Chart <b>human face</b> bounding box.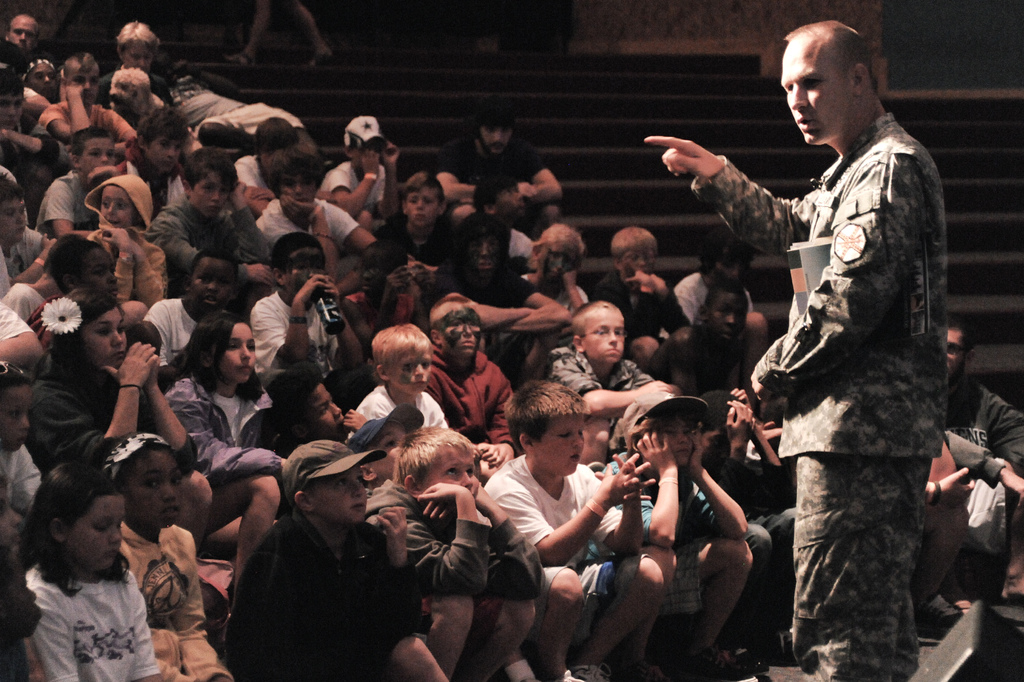
Charted: x1=358 y1=250 x2=392 y2=295.
